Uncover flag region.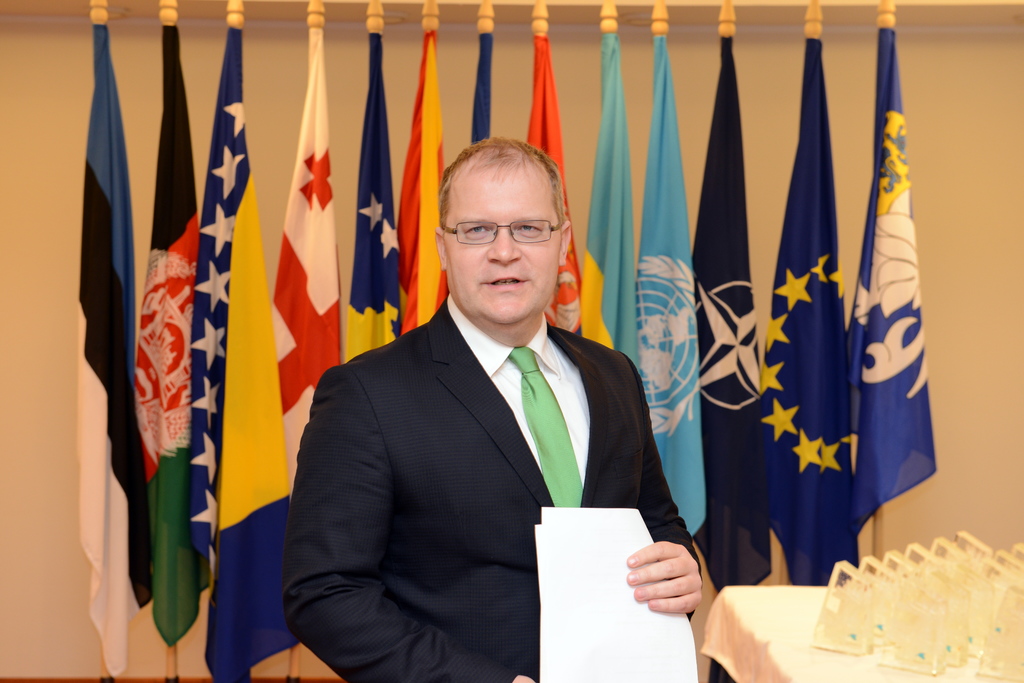
Uncovered: BBox(613, 28, 712, 543).
